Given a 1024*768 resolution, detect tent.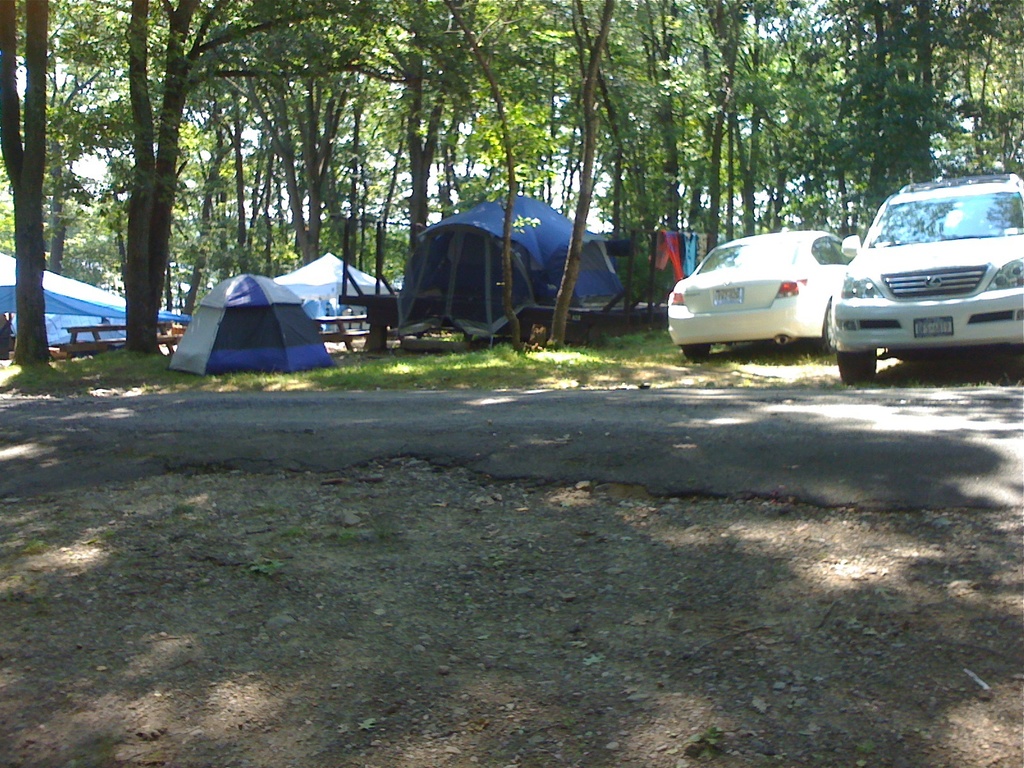
(x1=0, y1=224, x2=216, y2=346).
